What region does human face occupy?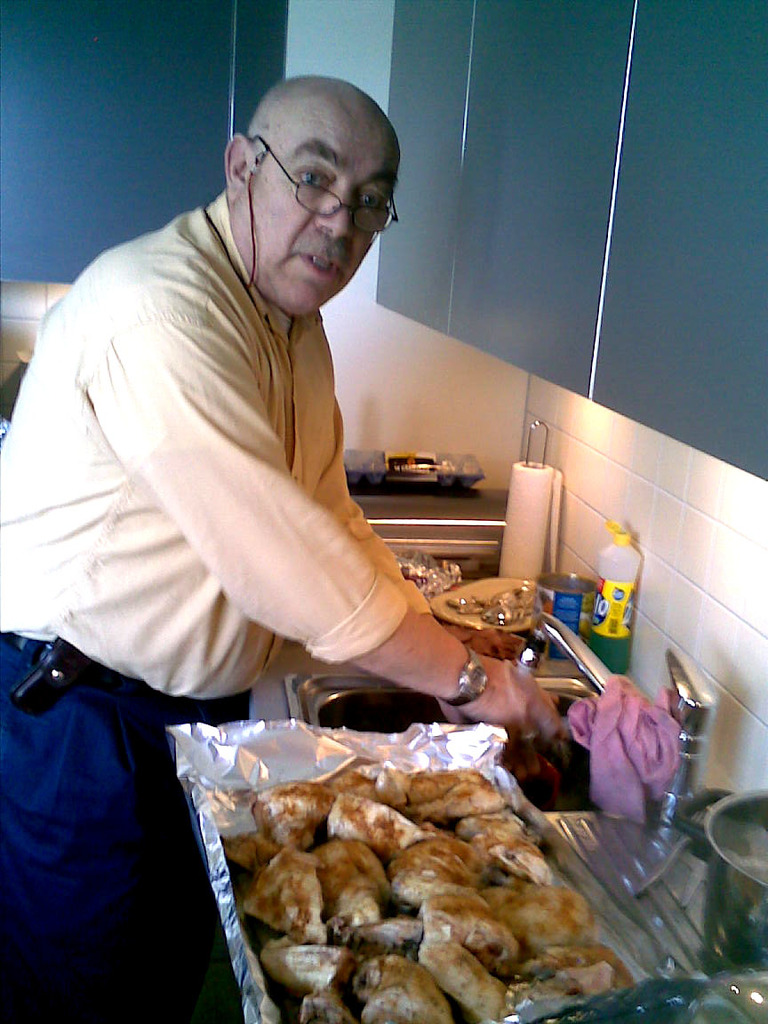
pyautogui.locateOnScreen(230, 98, 402, 314).
